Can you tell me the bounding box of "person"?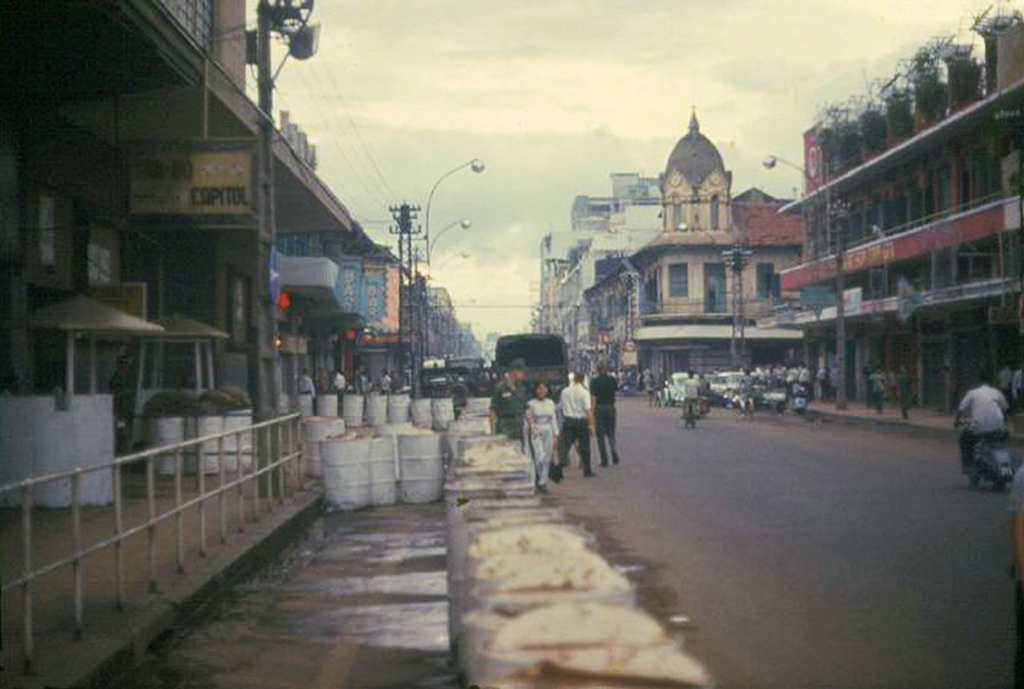
select_region(530, 370, 558, 508).
